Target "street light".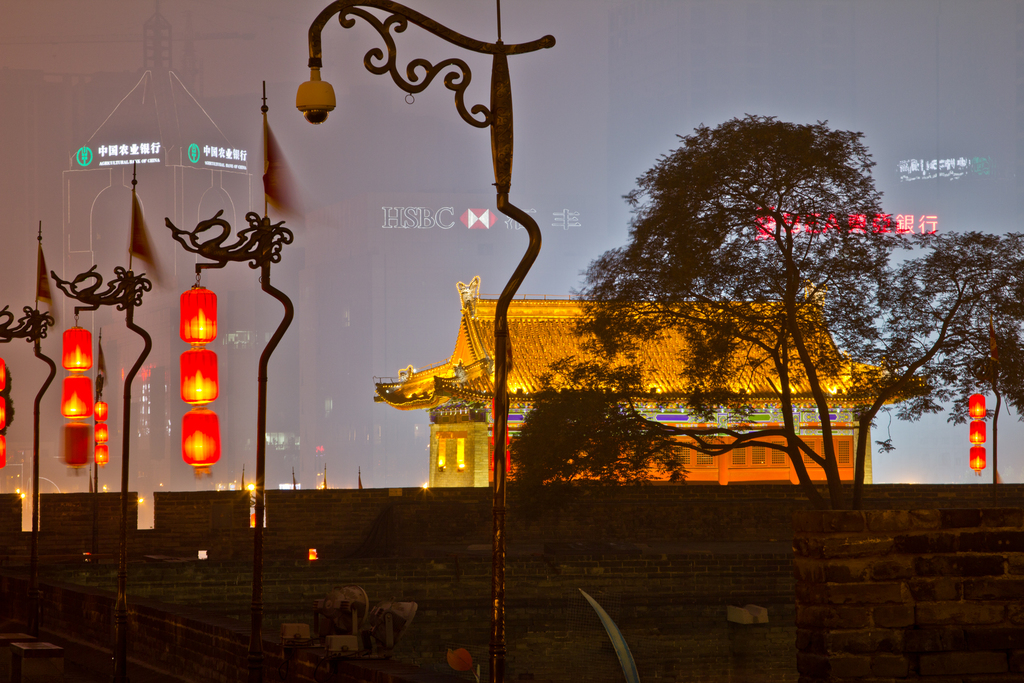
Target region: <region>0, 293, 61, 637</region>.
